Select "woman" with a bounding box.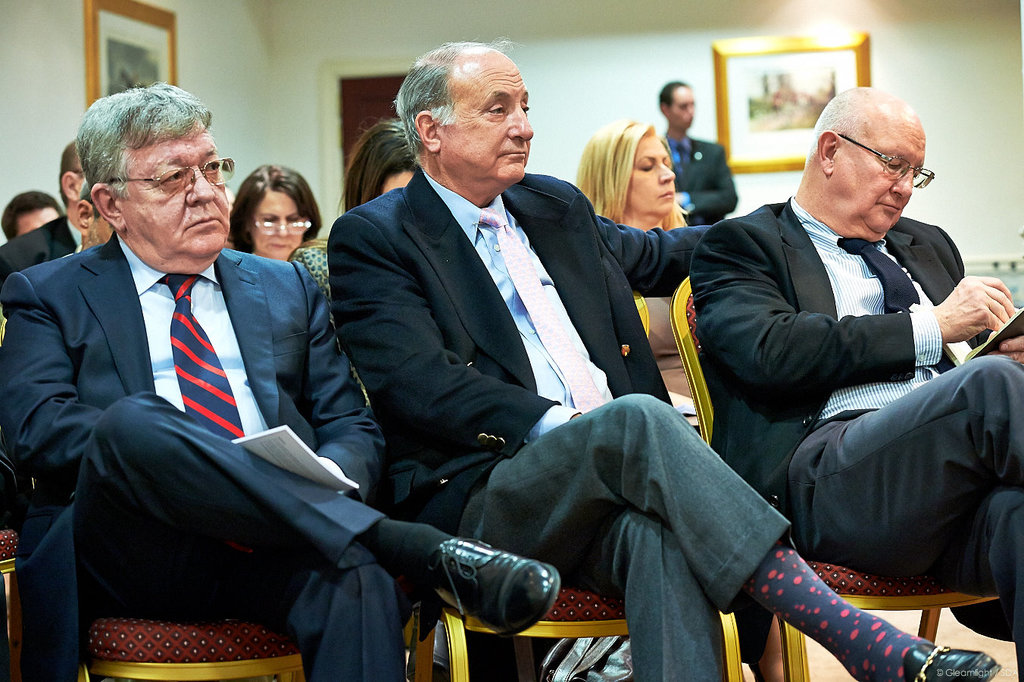
bbox(549, 112, 784, 681).
